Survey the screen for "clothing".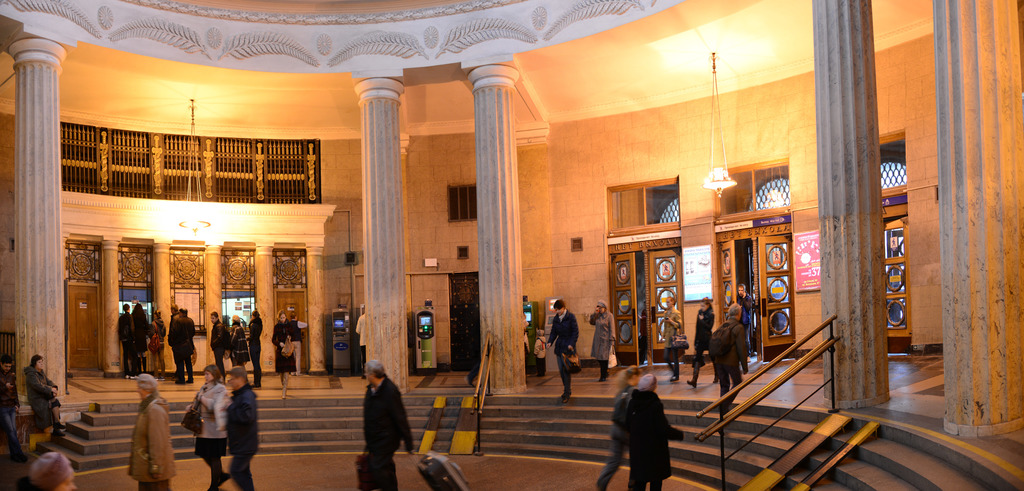
Survey found: x1=355 y1=314 x2=364 y2=370.
